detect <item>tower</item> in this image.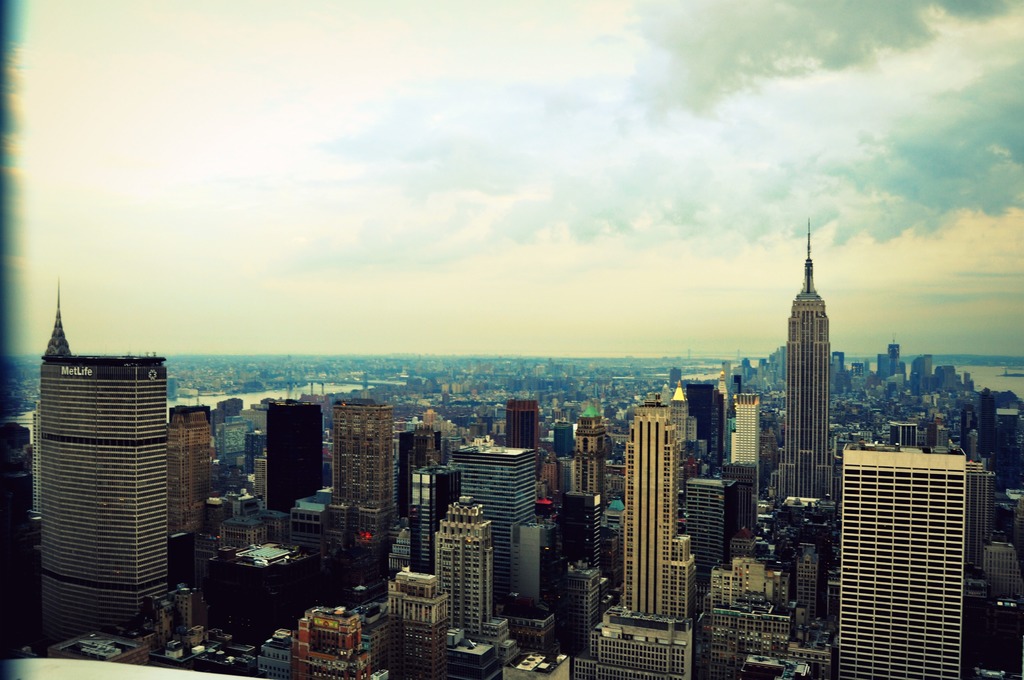
Detection: [563,414,611,571].
